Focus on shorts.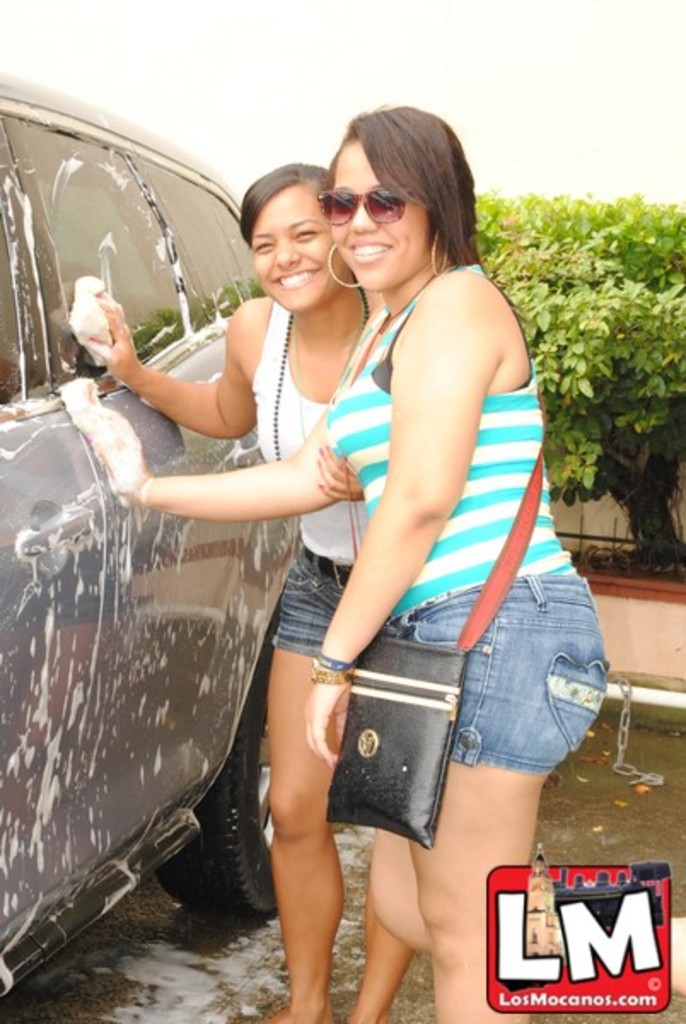
Focused at (266, 544, 358, 660).
